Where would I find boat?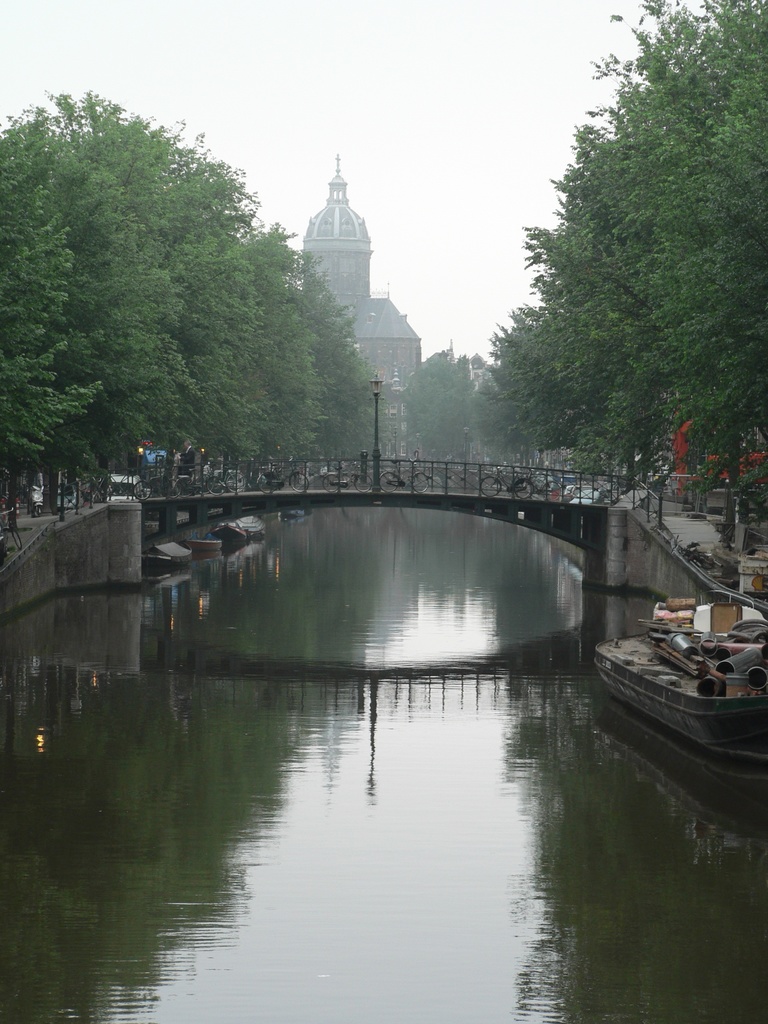
At box=[591, 600, 767, 799].
